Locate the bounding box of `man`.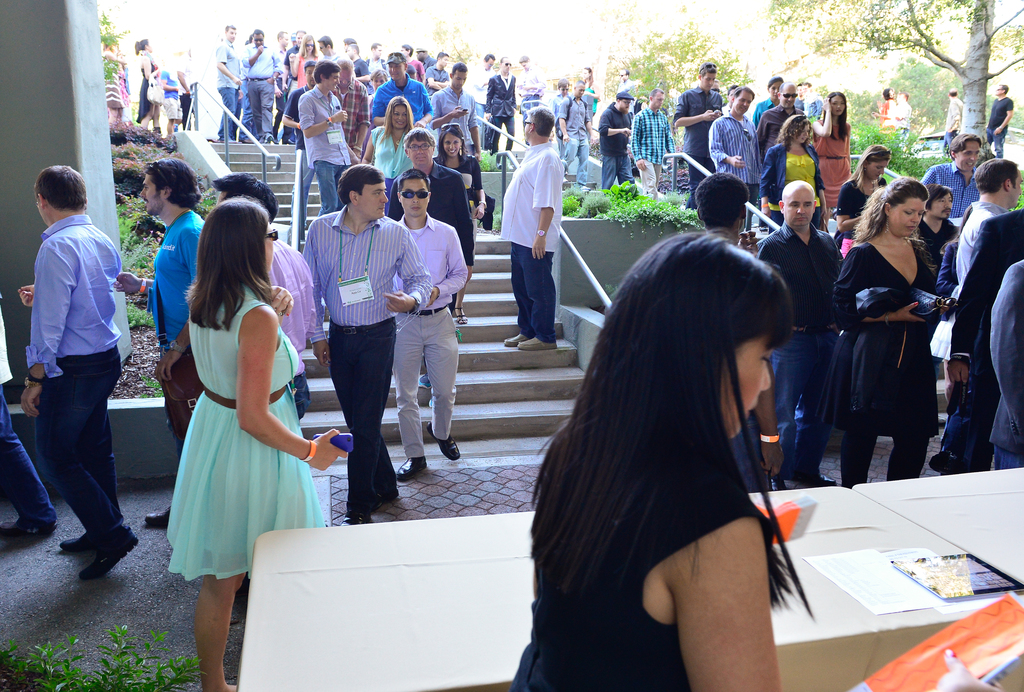
Bounding box: detection(381, 129, 476, 309).
